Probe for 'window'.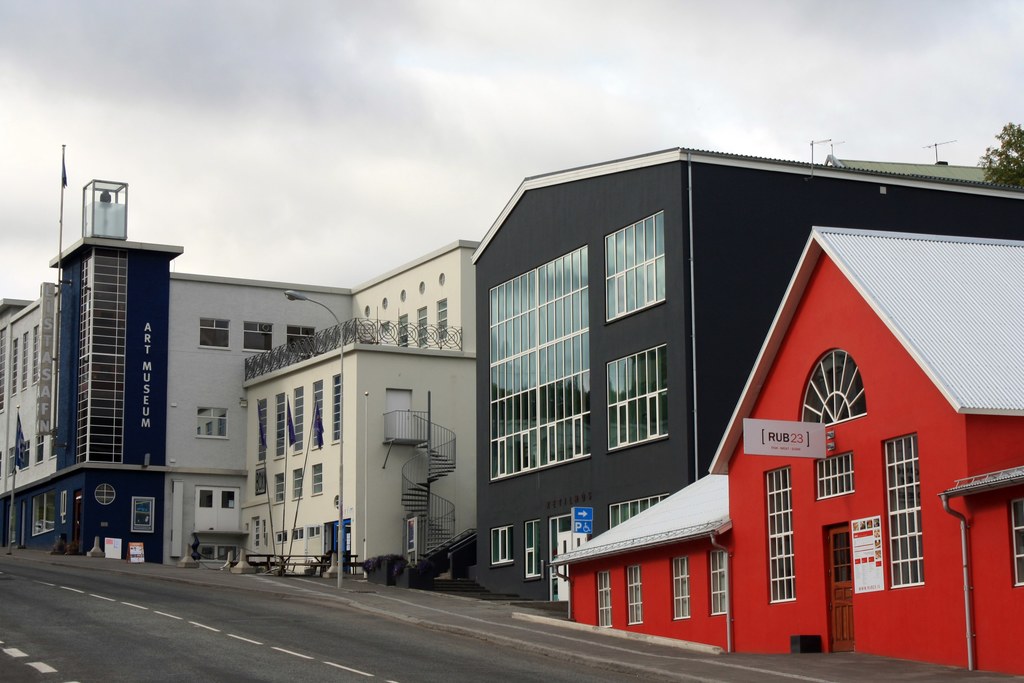
Probe result: crop(397, 315, 407, 352).
